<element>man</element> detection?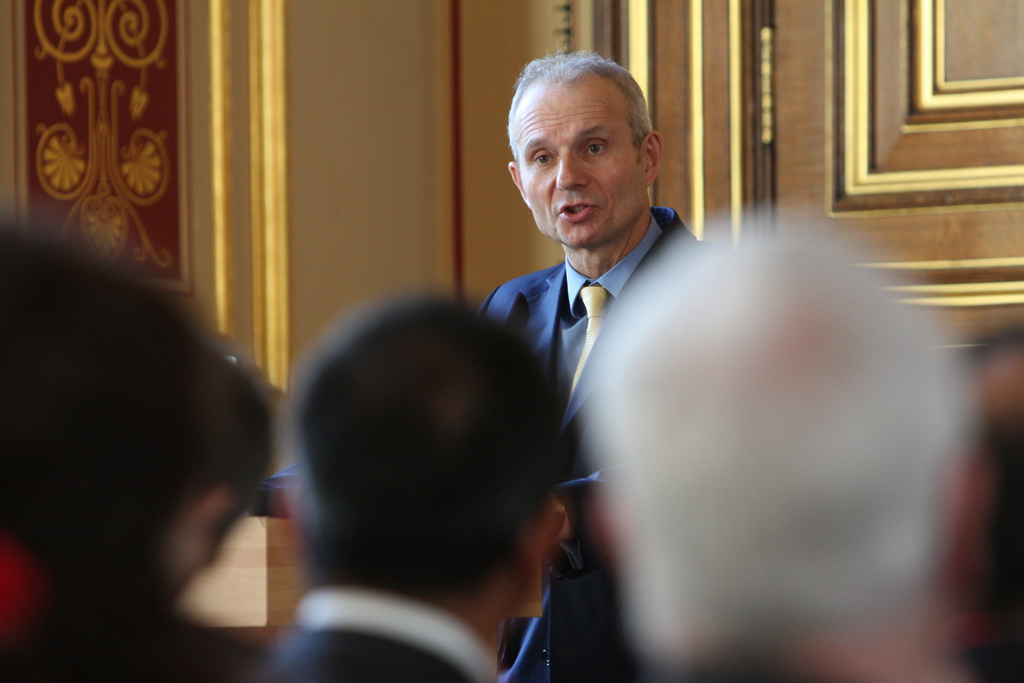
(580, 198, 980, 682)
